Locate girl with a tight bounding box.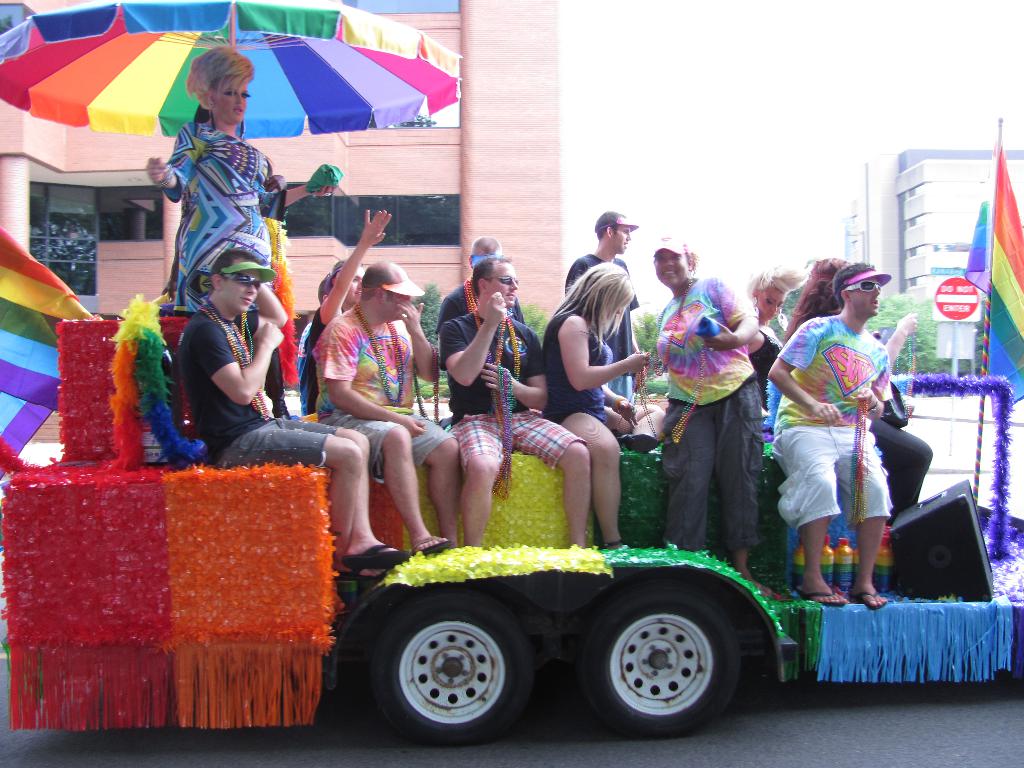
(x1=150, y1=45, x2=342, y2=312).
